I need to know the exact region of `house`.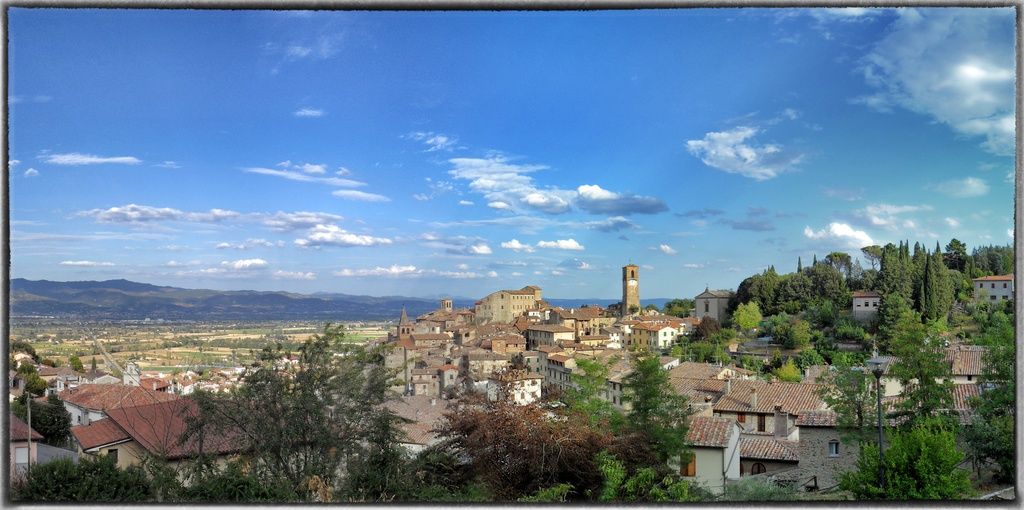
Region: detection(844, 285, 878, 310).
